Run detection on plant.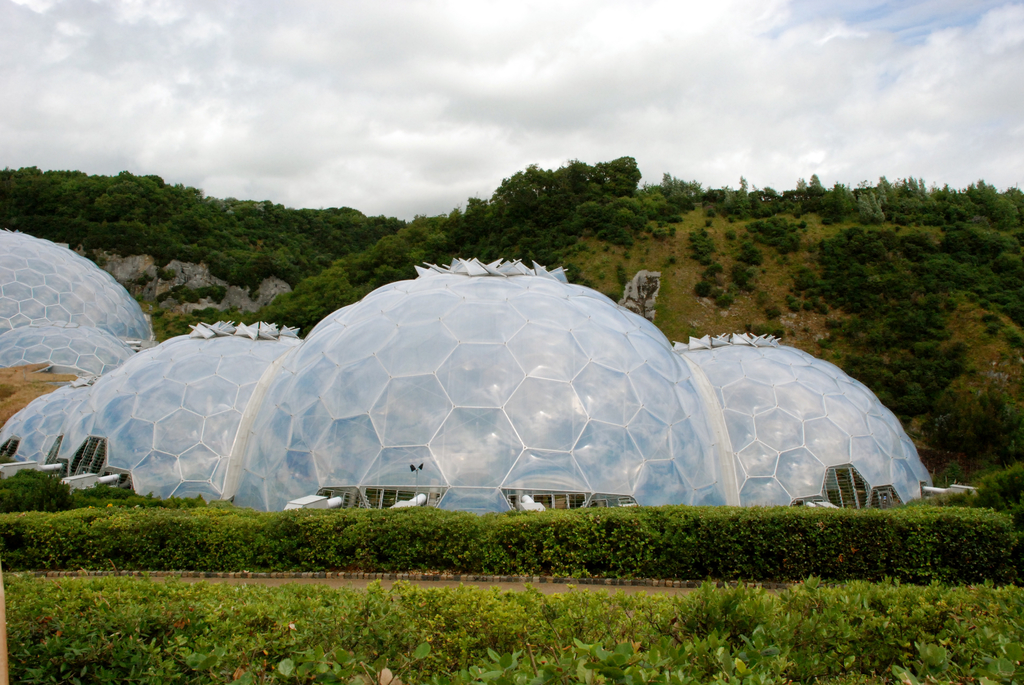
Result: region(614, 260, 630, 292).
